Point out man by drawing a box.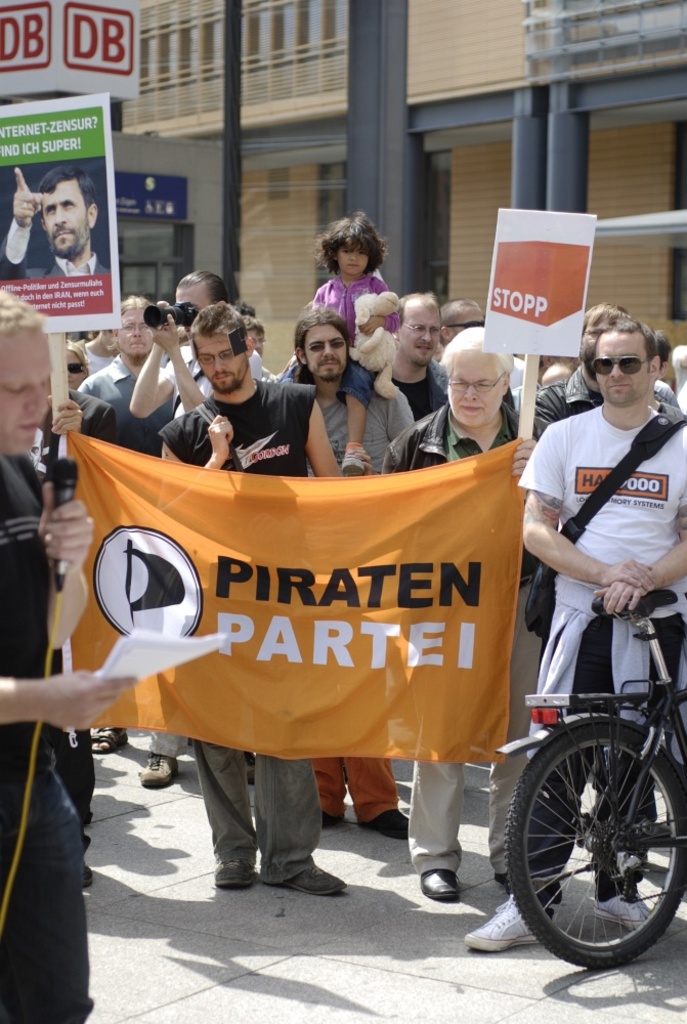
left=381, top=324, right=563, bottom=902.
